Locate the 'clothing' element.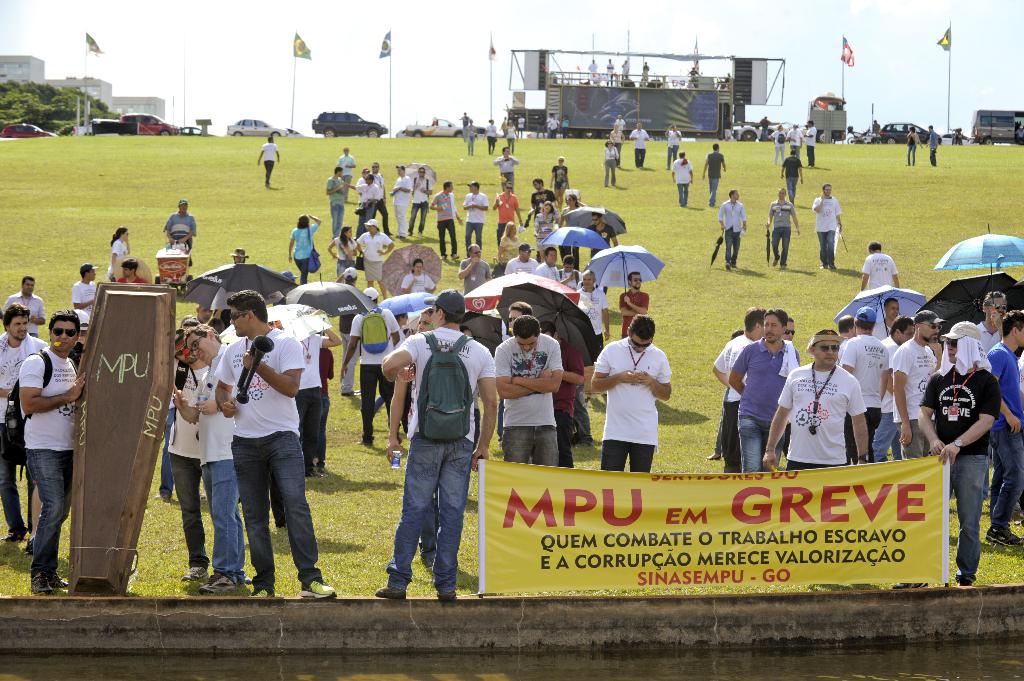
Element bbox: x1=403, y1=272, x2=429, y2=289.
